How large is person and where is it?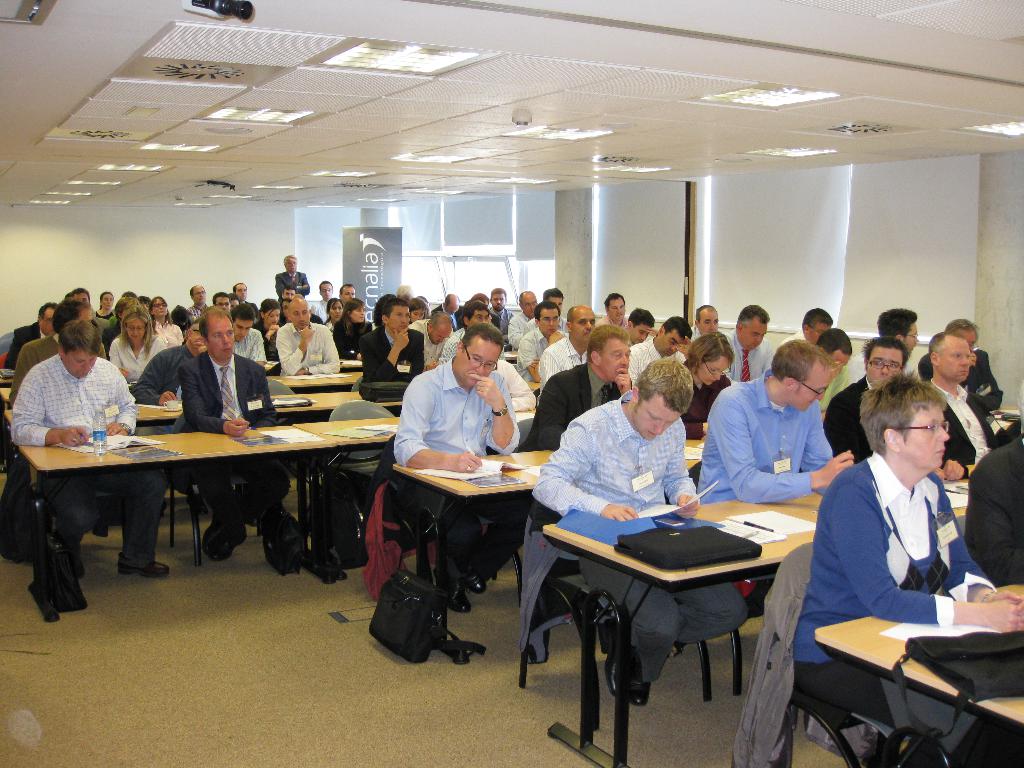
Bounding box: {"x1": 629, "y1": 307, "x2": 661, "y2": 346}.
